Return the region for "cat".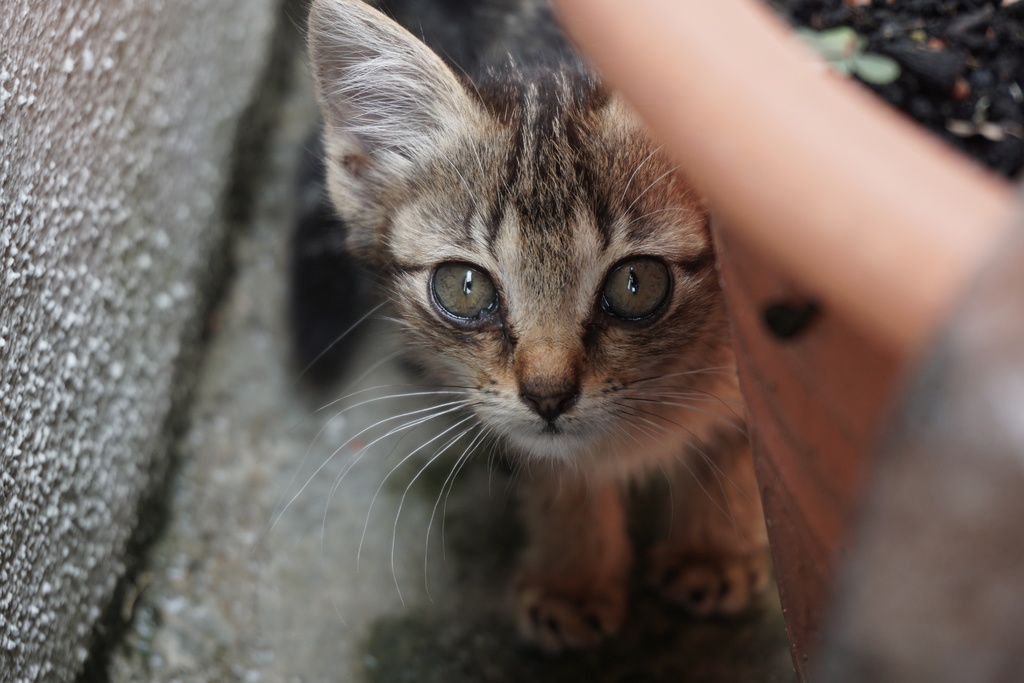
259/2/736/654.
